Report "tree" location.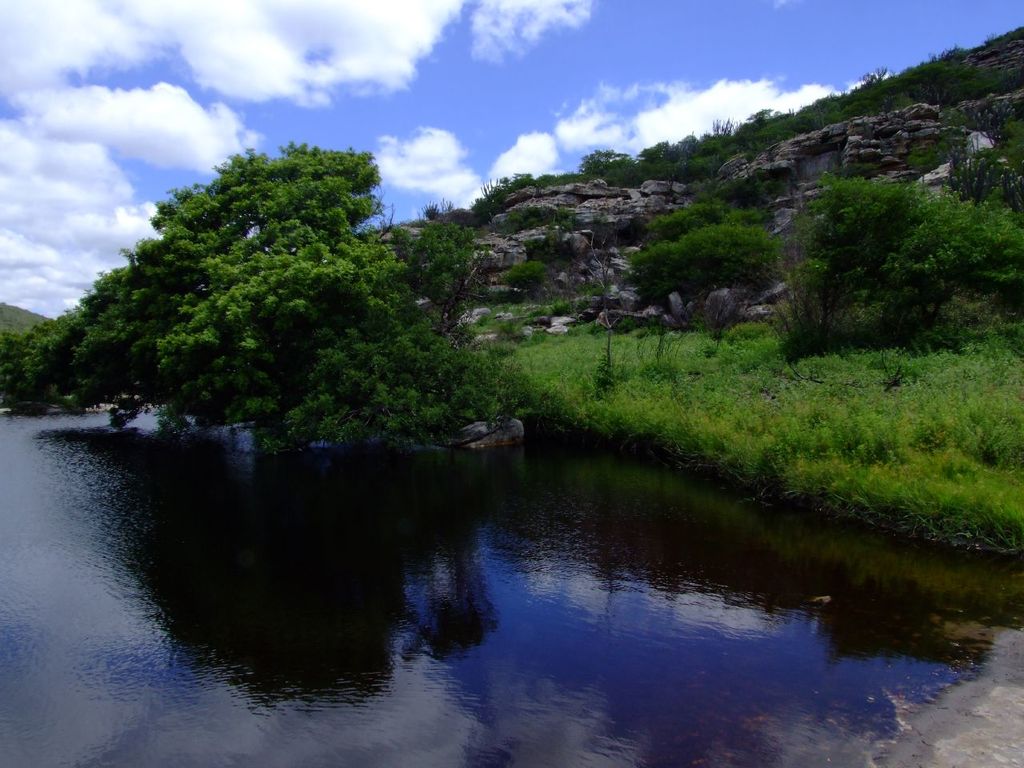
Report: (left=23, top=150, right=422, bottom=474).
